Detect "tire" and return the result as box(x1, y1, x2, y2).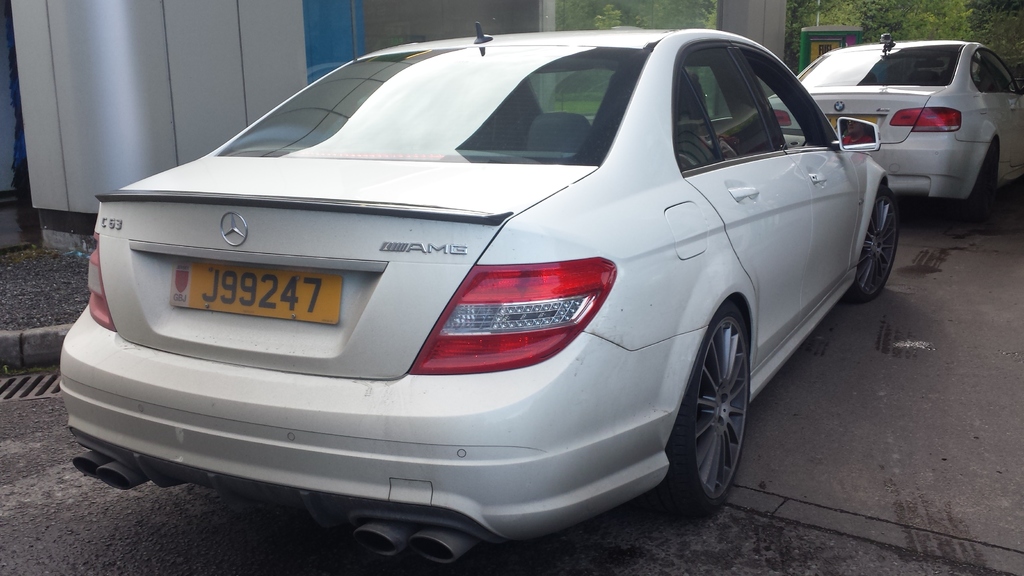
box(967, 136, 1003, 221).
